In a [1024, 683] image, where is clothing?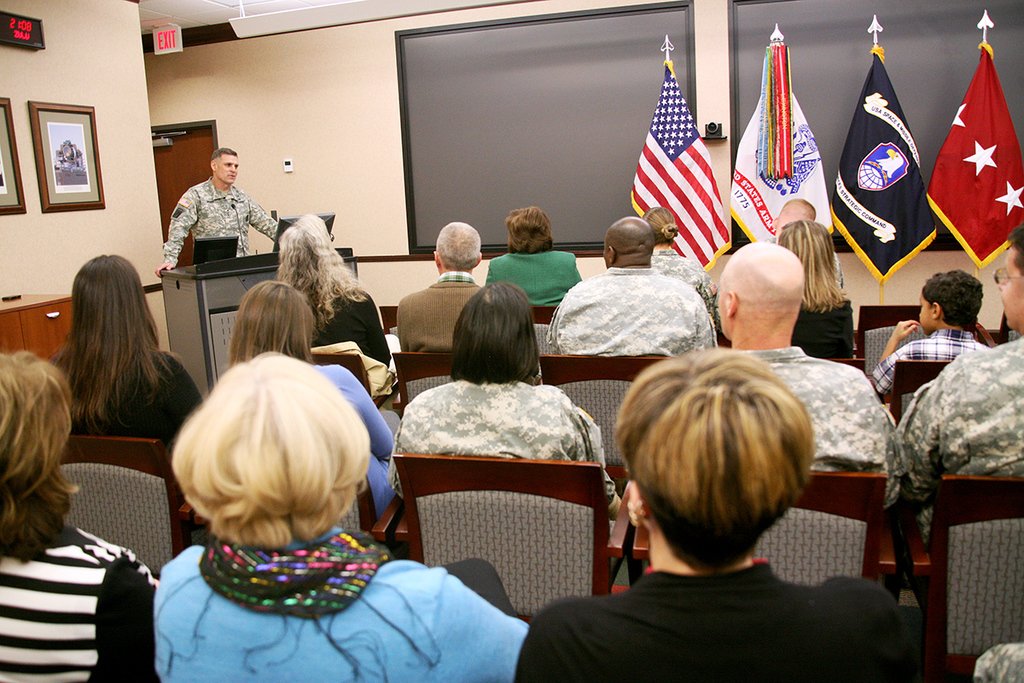
Rect(540, 266, 739, 367).
